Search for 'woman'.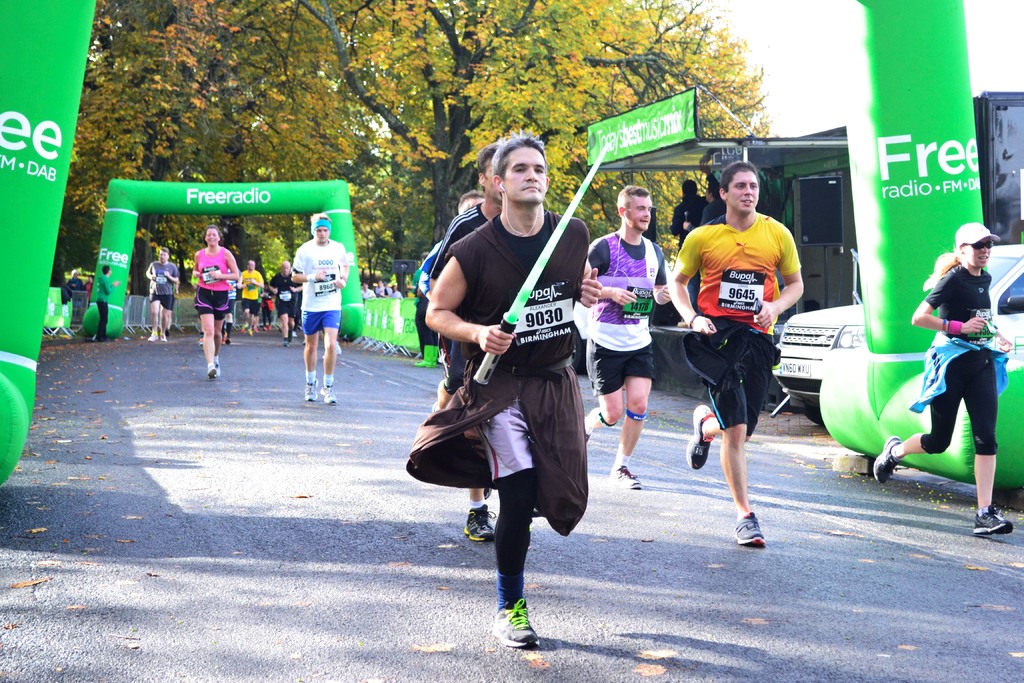
Found at bbox=(88, 274, 93, 297).
